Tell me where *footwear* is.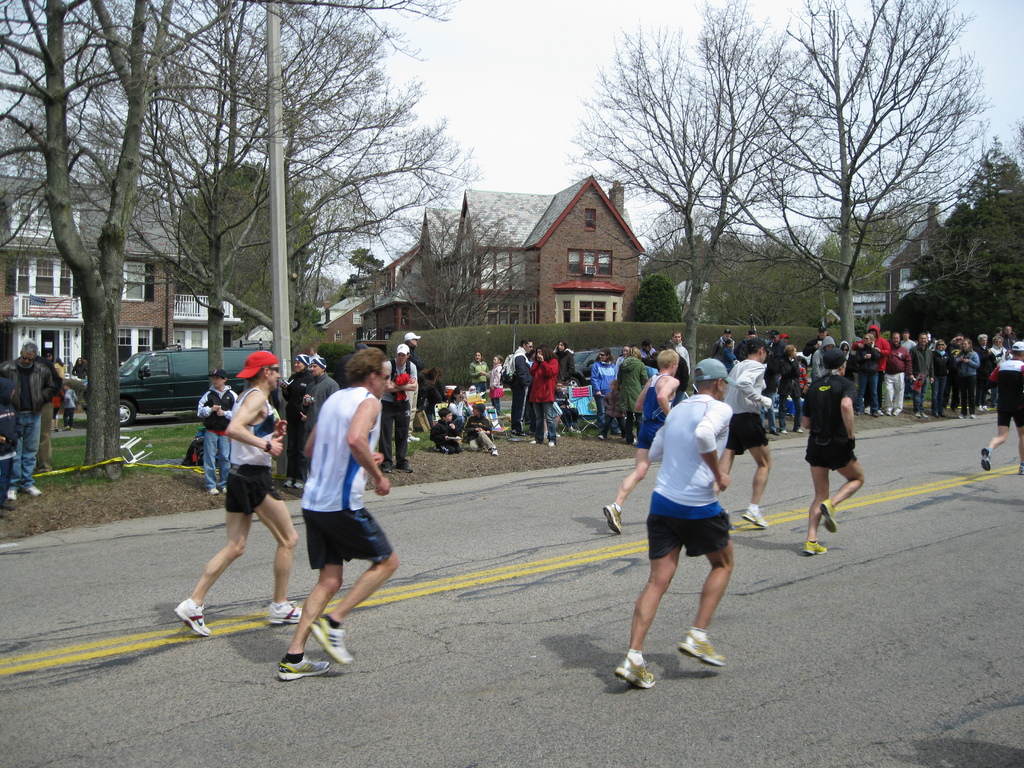
*footwear* is at Rect(172, 594, 218, 639).
